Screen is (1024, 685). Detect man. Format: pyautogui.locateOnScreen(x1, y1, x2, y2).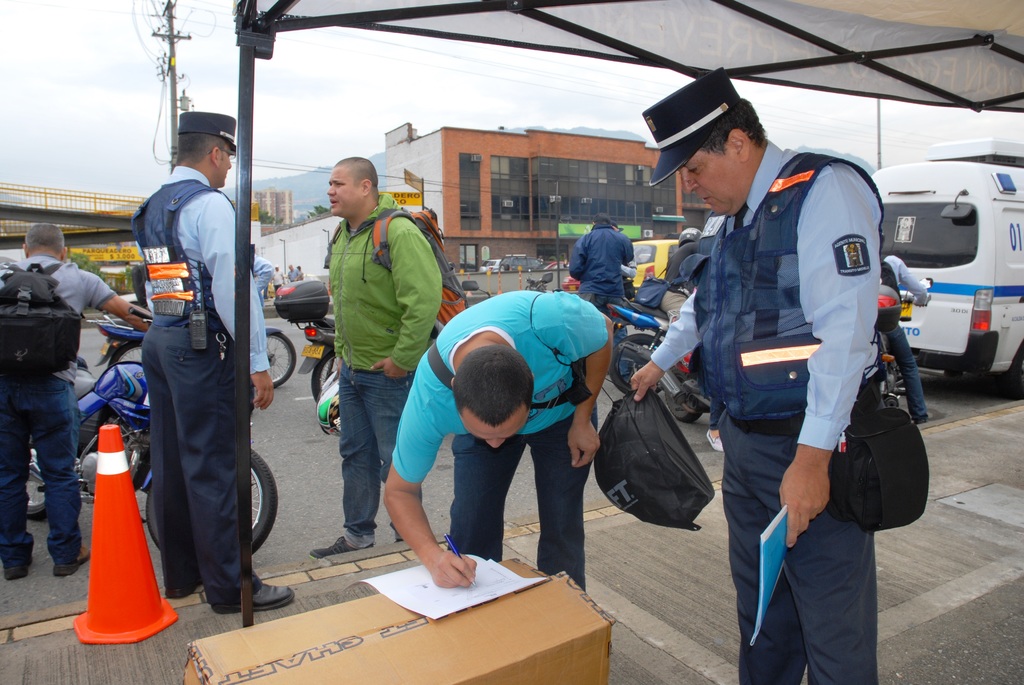
pyautogui.locateOnScreen(0, 223, 143, 578).
